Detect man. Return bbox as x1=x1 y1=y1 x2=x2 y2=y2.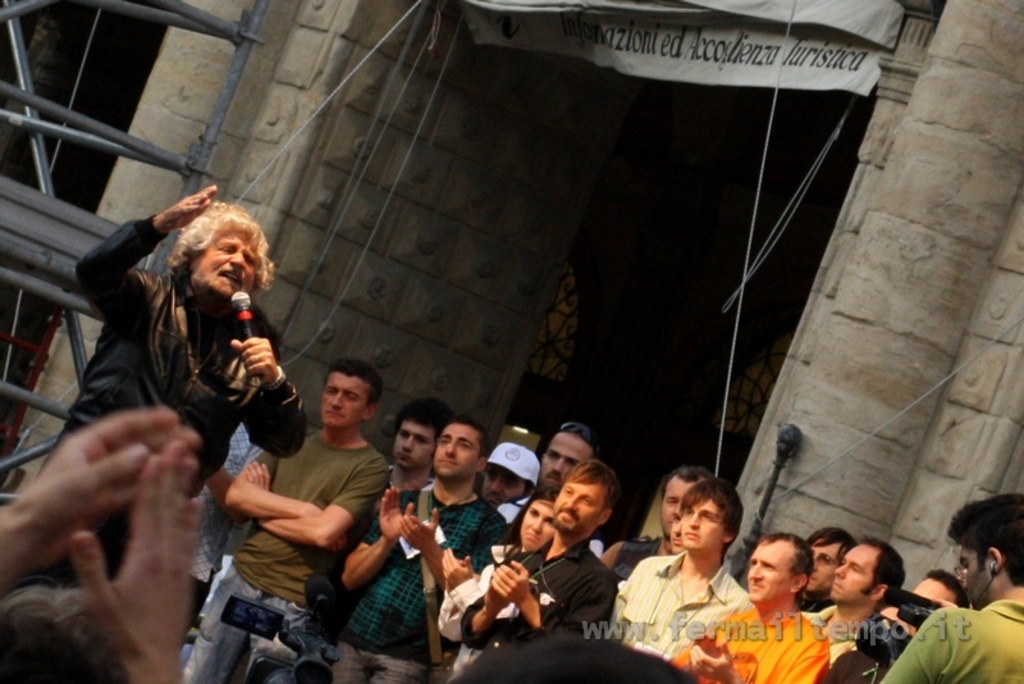
x1=477 y1=441 x2=539 y2=507.
